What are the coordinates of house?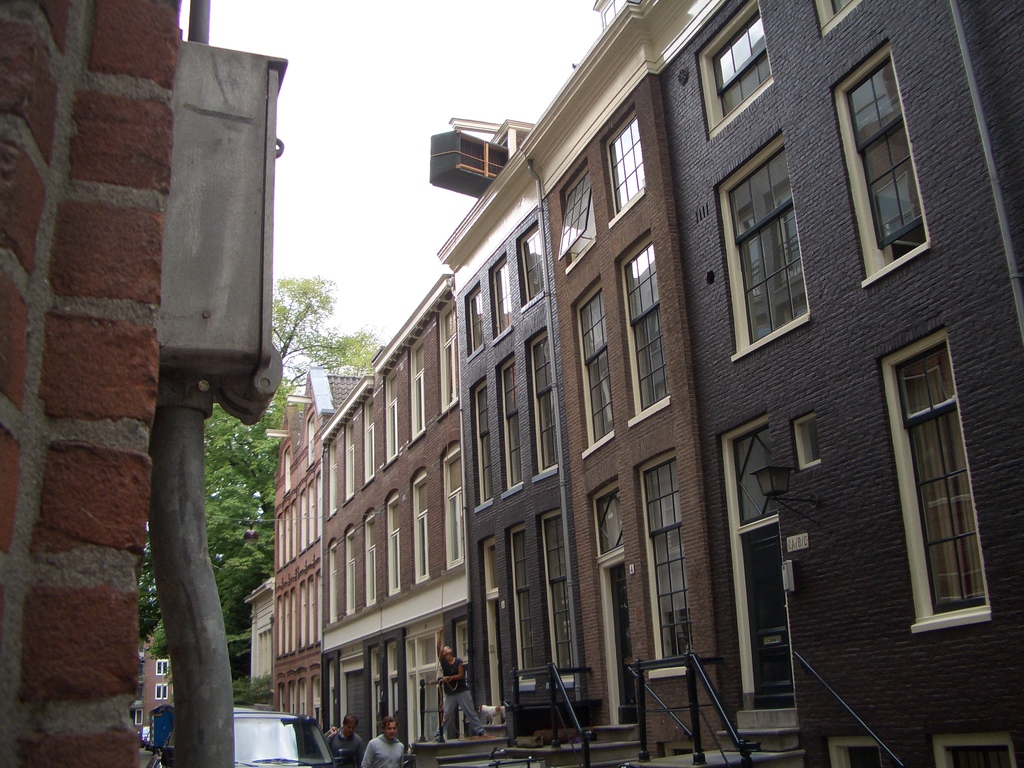
detection(438, 0, 719, 767).
